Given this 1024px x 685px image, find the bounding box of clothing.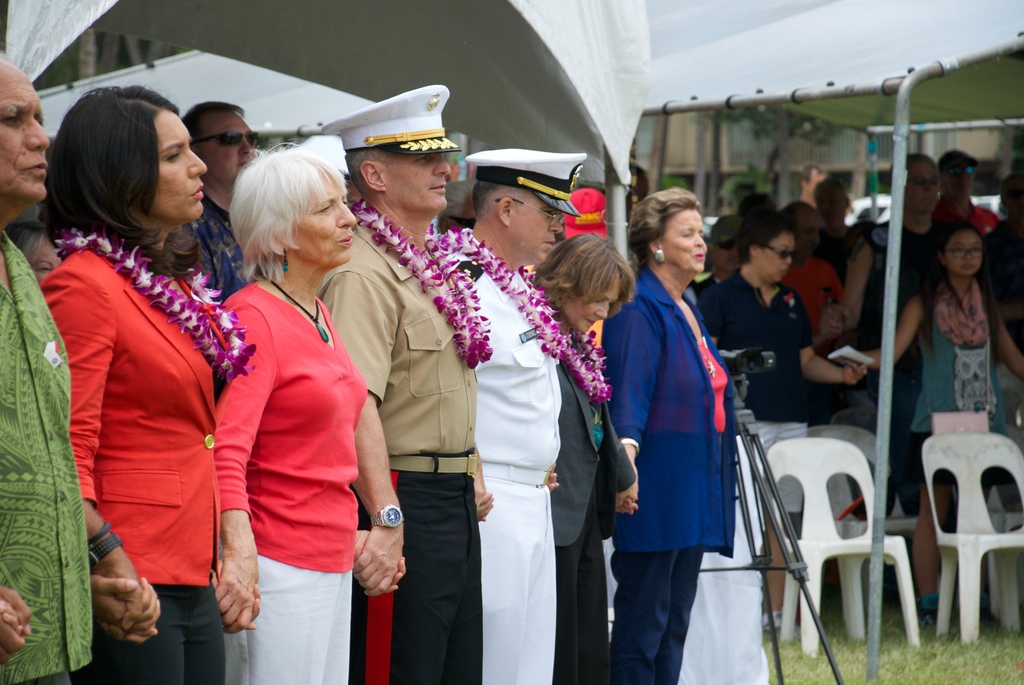
box(1, 230, 93, 684).
